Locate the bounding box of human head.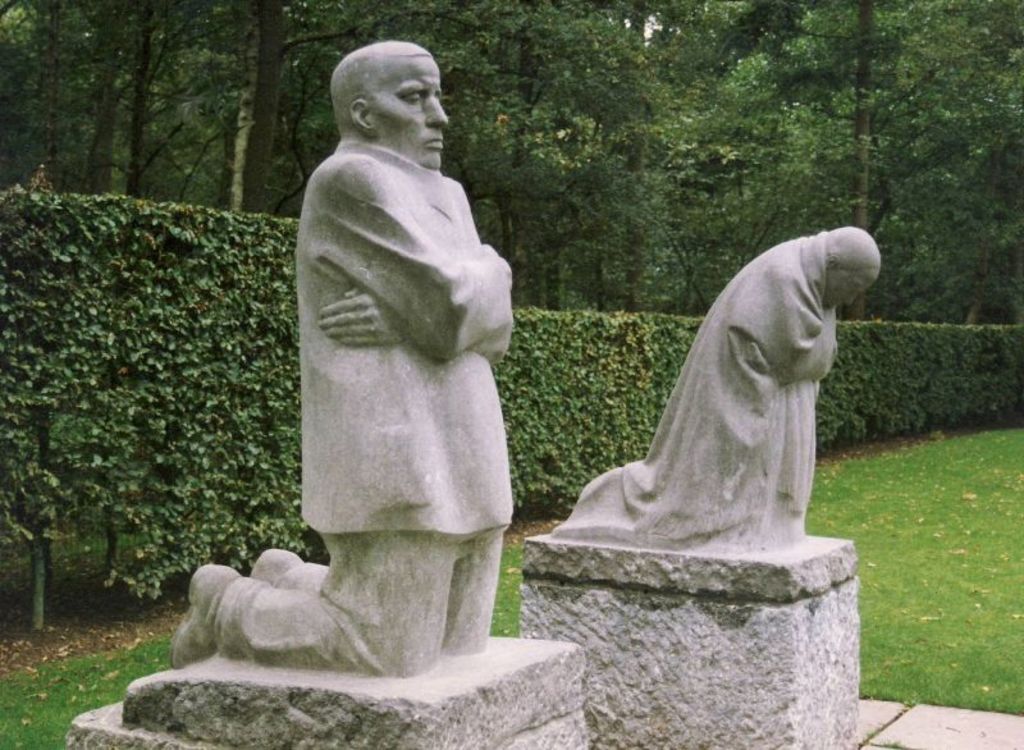
Bounding box: bbox=[321, 32, 448, 179].
